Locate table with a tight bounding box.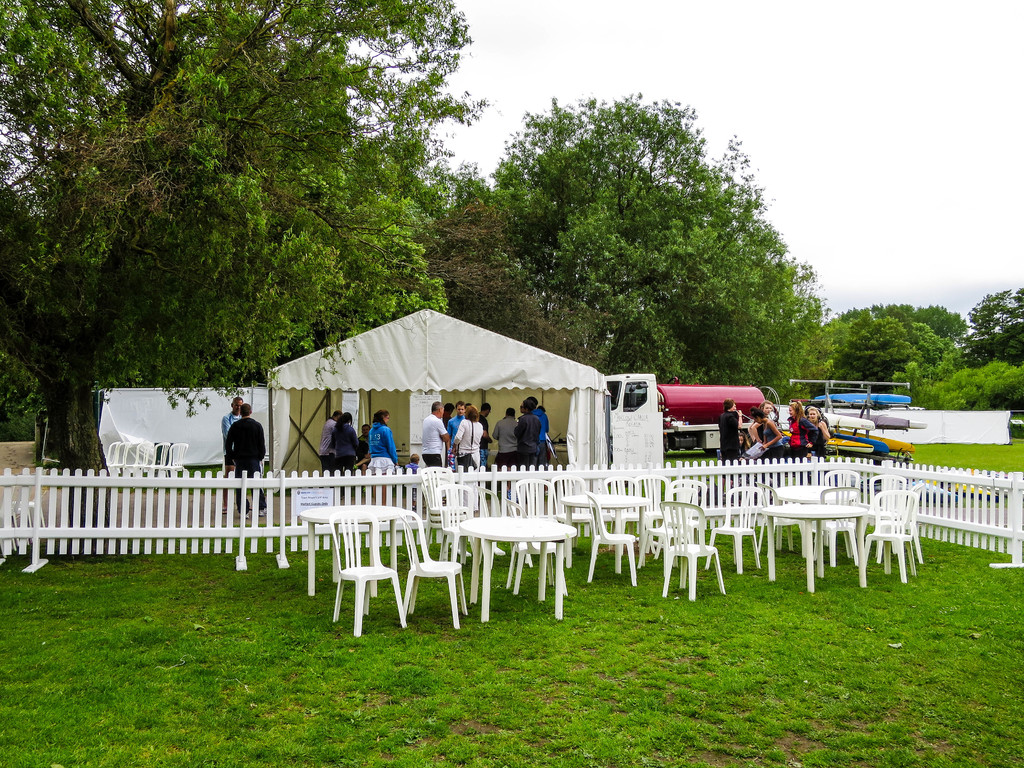
(x1=296, y1=504, x2=410, y2=590).
